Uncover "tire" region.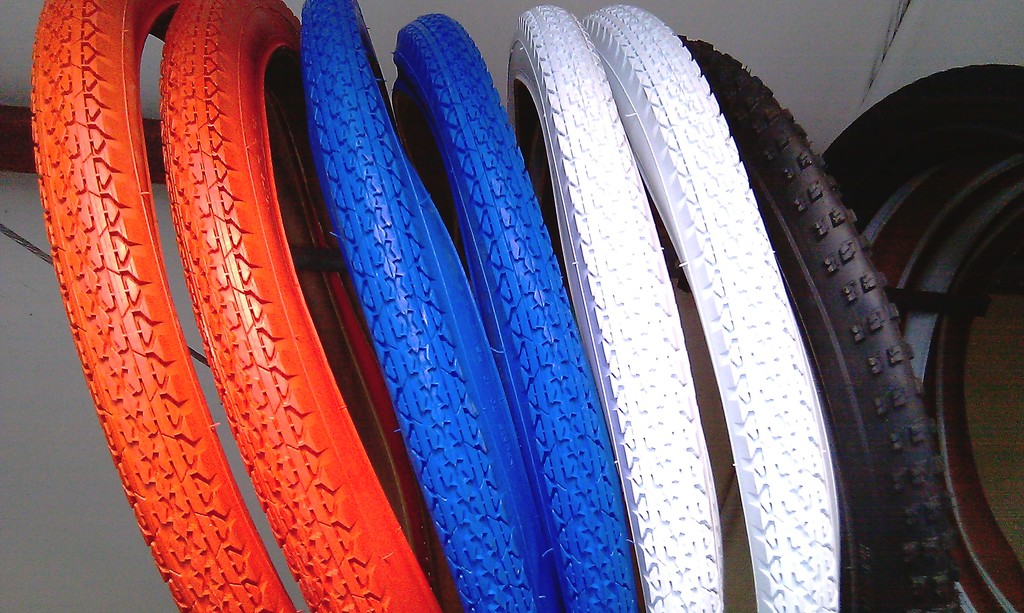
Uncovered: [388,10,639,612].
